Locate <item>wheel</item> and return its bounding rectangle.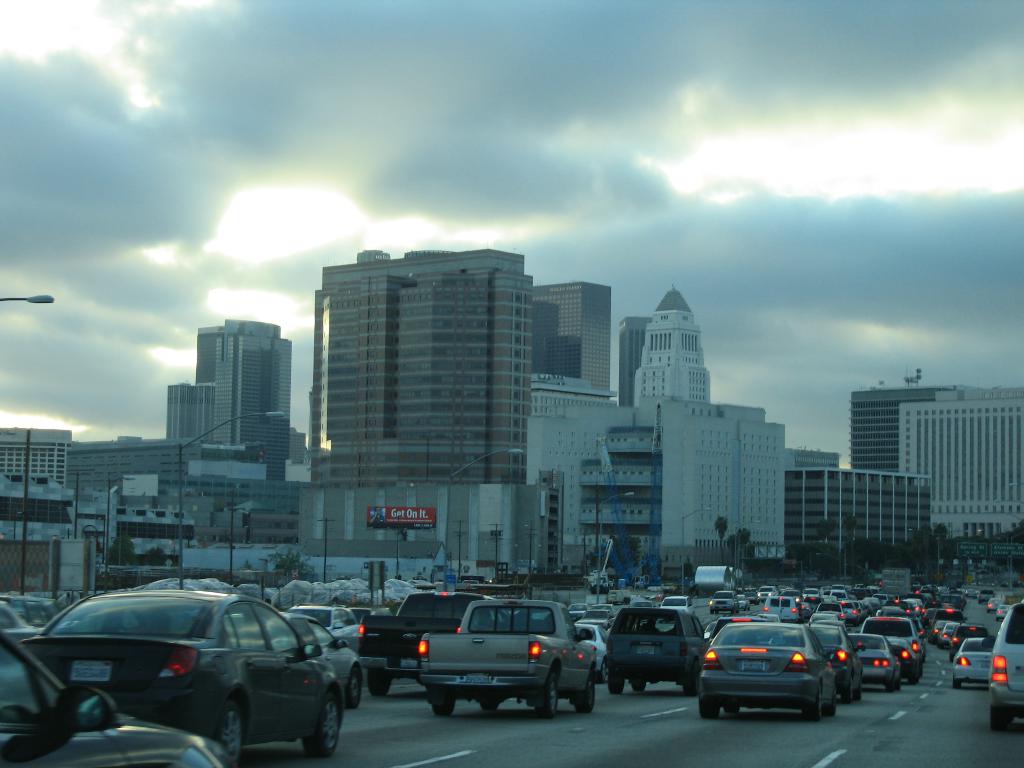
l=480, t=699, r=501, b=709.
